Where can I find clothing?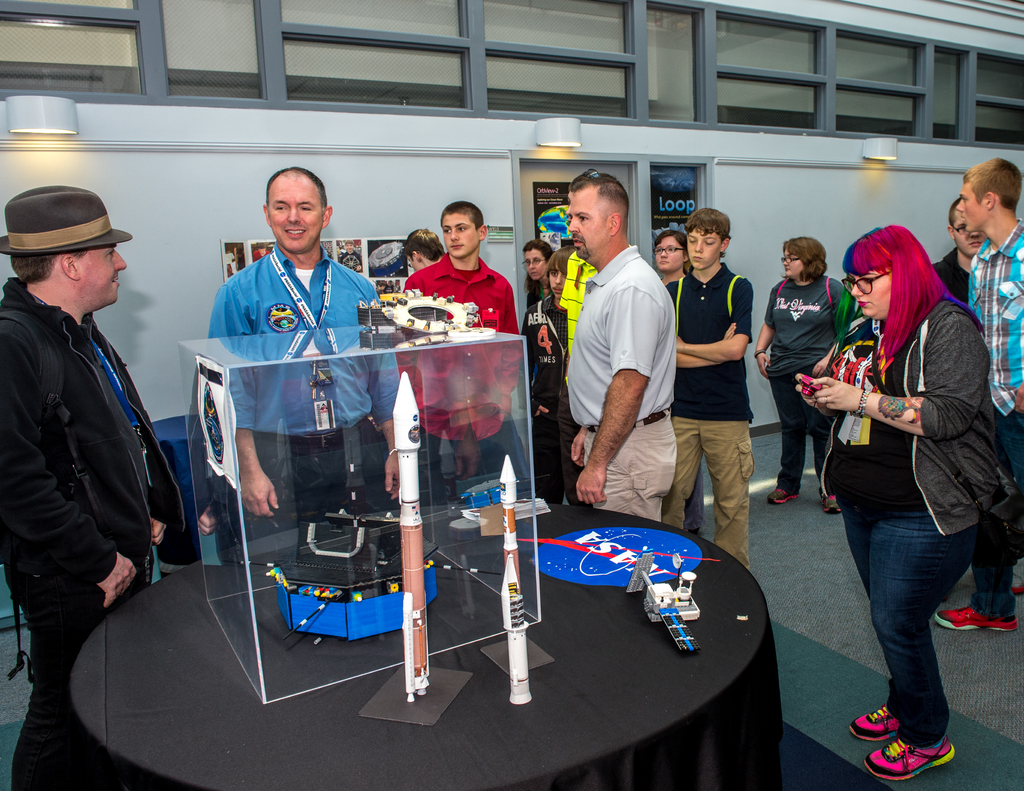
You can find it at region(476, 400, 536, 495).
